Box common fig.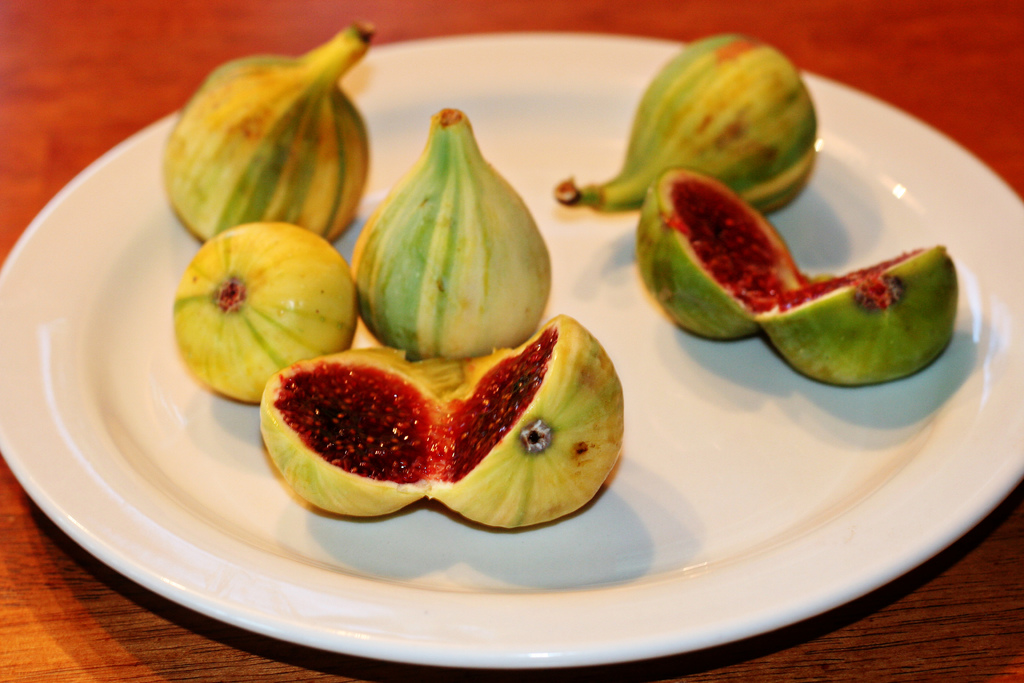
pyautogui.locateOnScreen(256, 313, 623, 530).
